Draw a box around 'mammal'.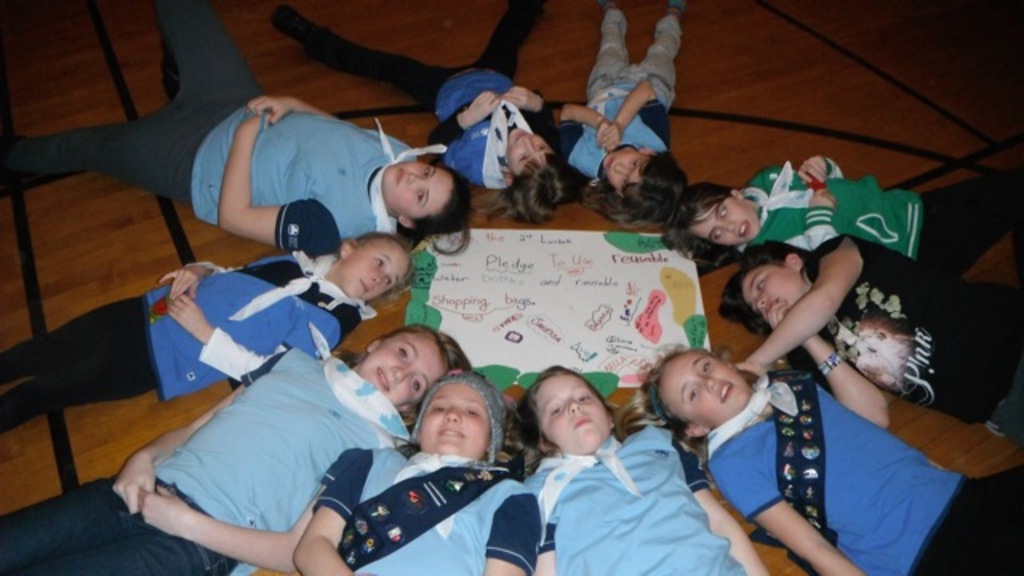
[x1=638, y1=346, x2=1019, y2=574].
